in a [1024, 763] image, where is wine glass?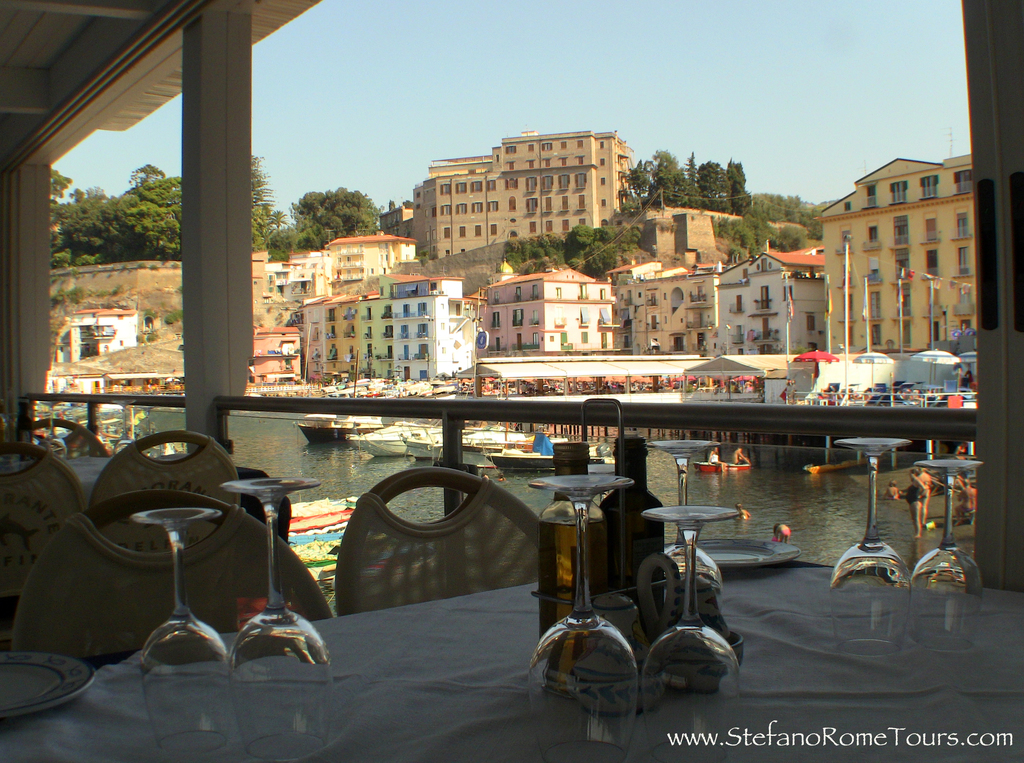
region(909, 452, 975, 657).
